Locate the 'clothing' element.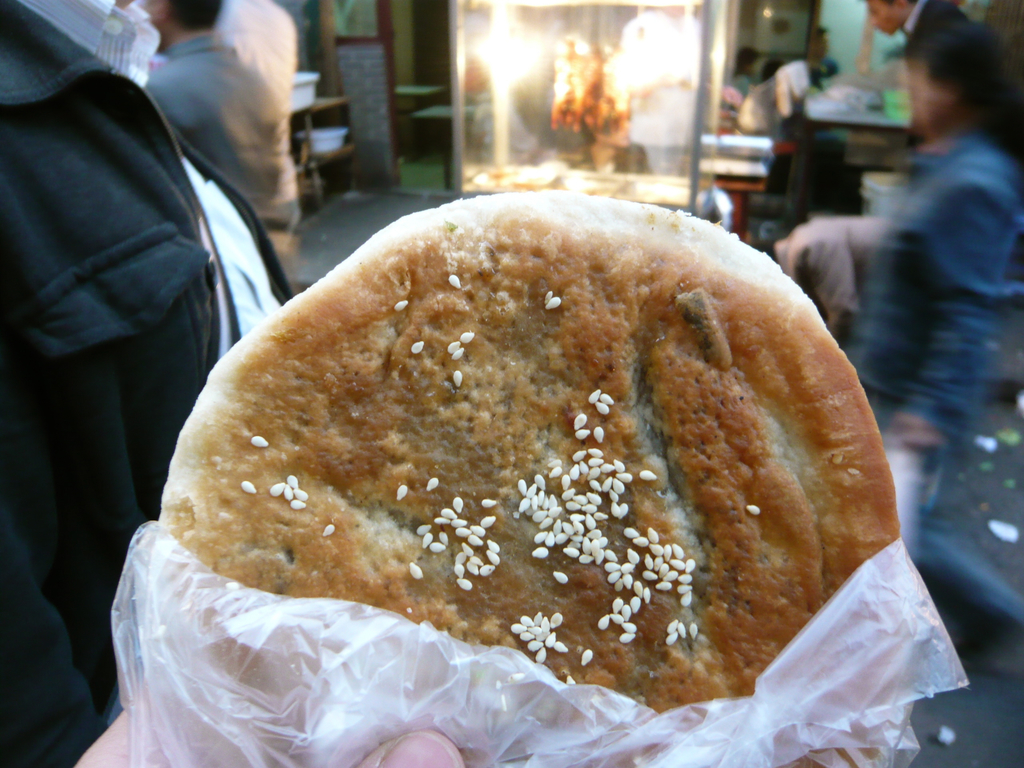
Element bbox: [0,0,300,767].
